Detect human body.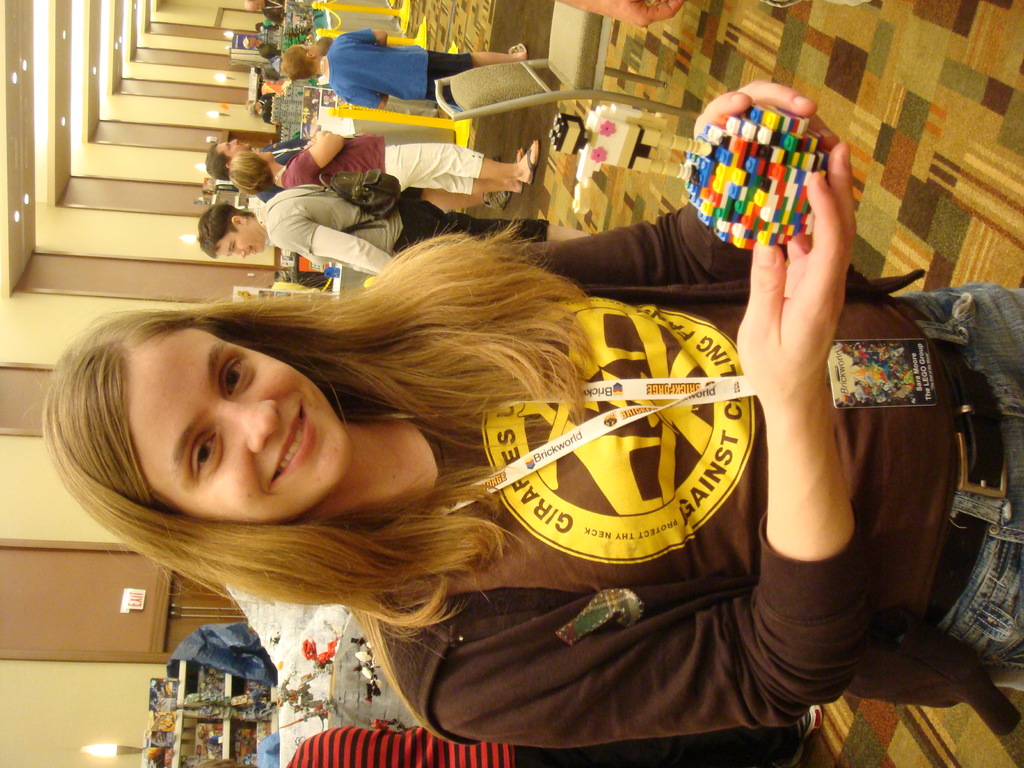
Detected at x1=554, y1=0, x2=687, y2=31.
